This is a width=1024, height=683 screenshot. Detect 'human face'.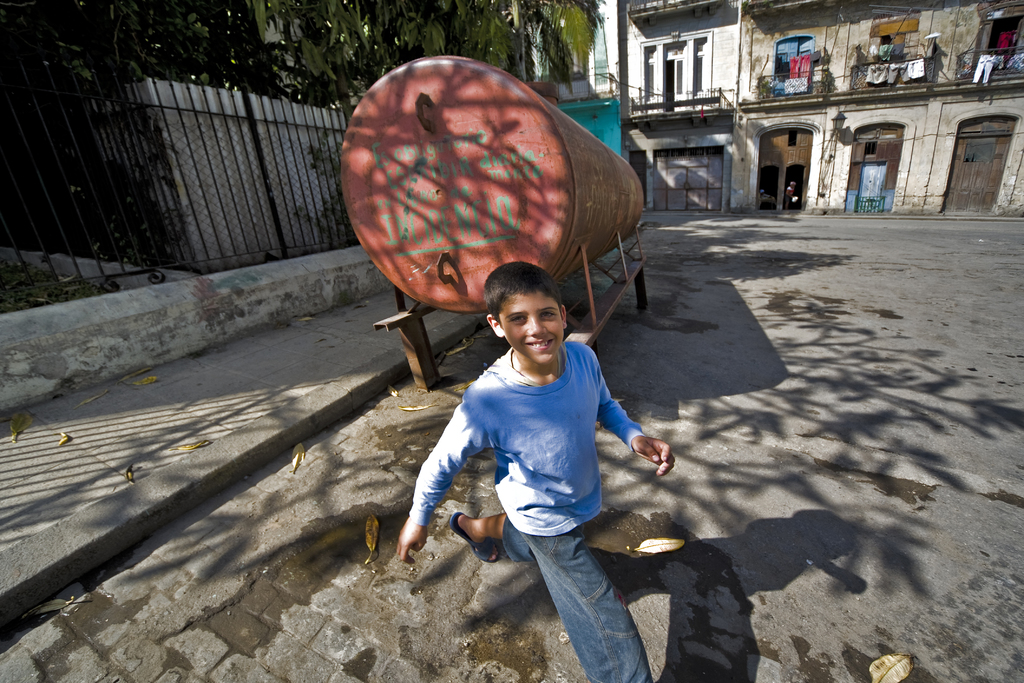
<region>497, 288, 564, 365</region>.
